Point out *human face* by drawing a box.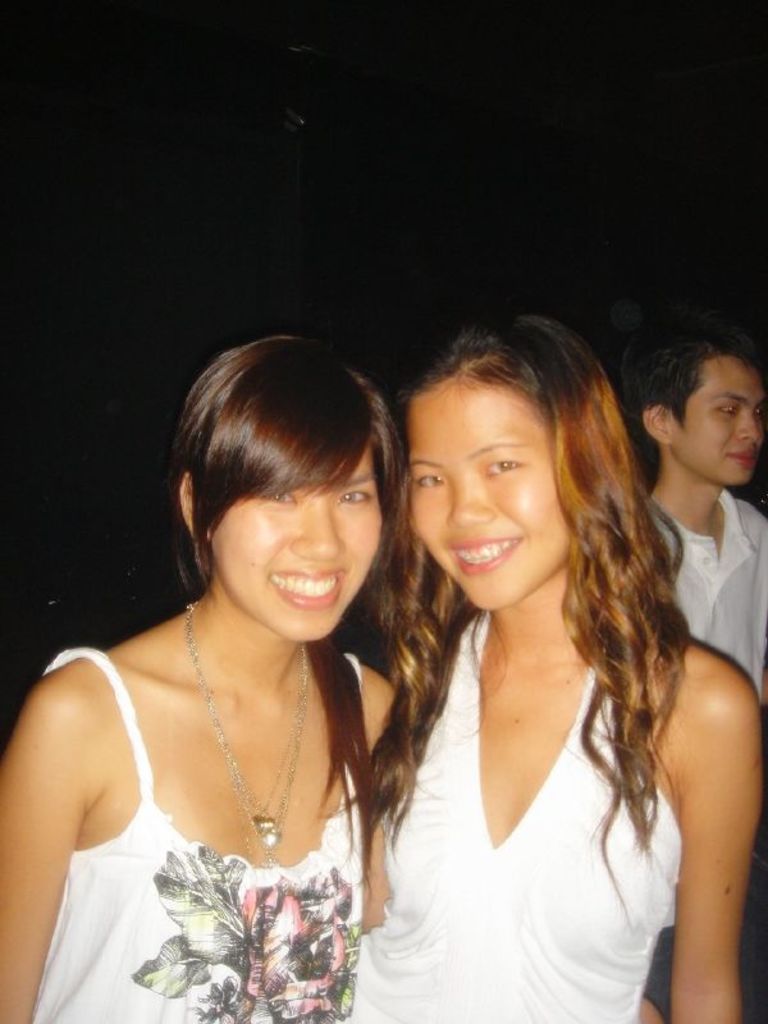
669,349,763,485.
